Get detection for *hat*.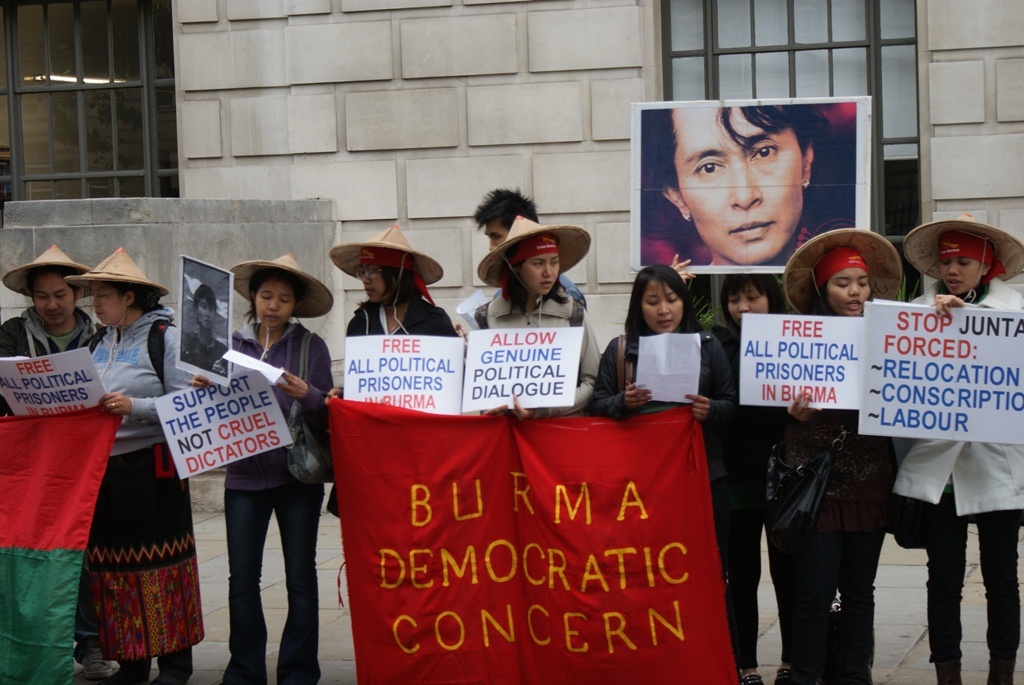
Detection: {"x1": 230, "y1": 251, "x2": 331, "y2": 321}.
